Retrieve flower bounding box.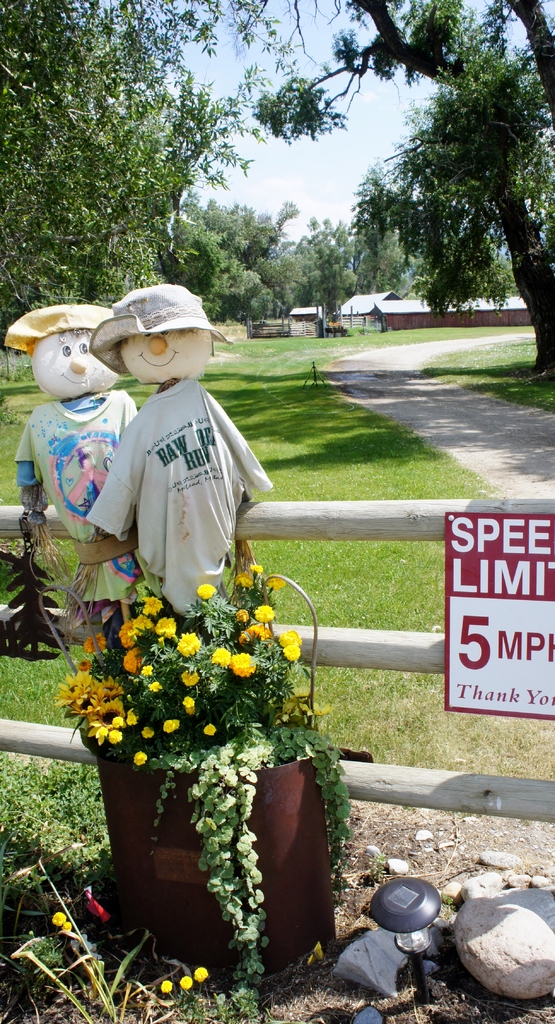
Bounding box: (211,645,232,671).
